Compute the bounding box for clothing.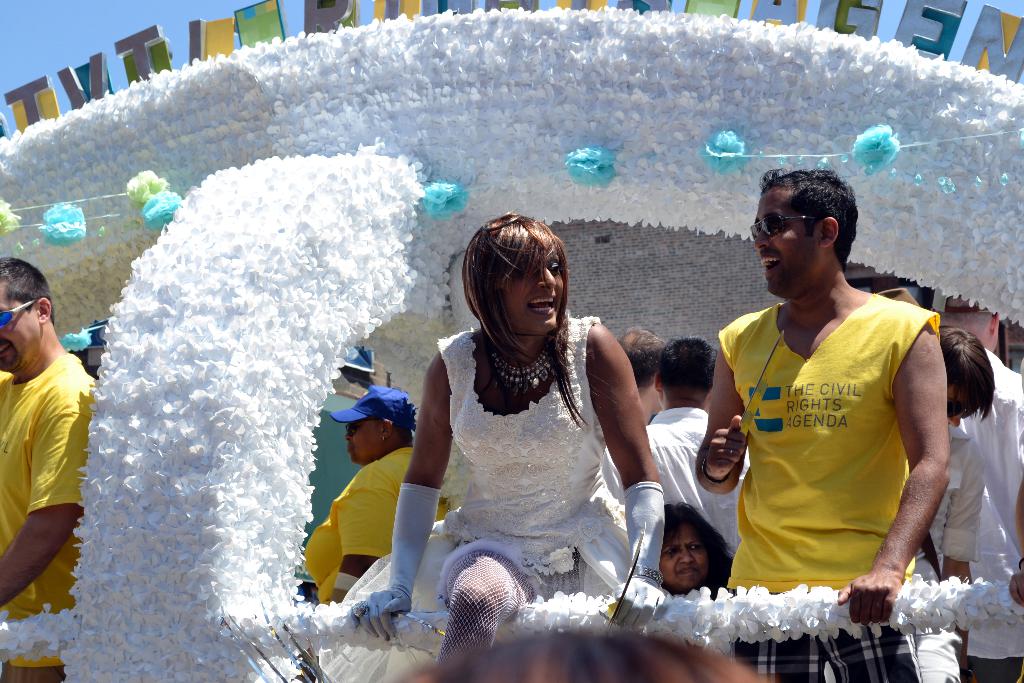
x1=710 y1=293 x2=939 y2=593.
